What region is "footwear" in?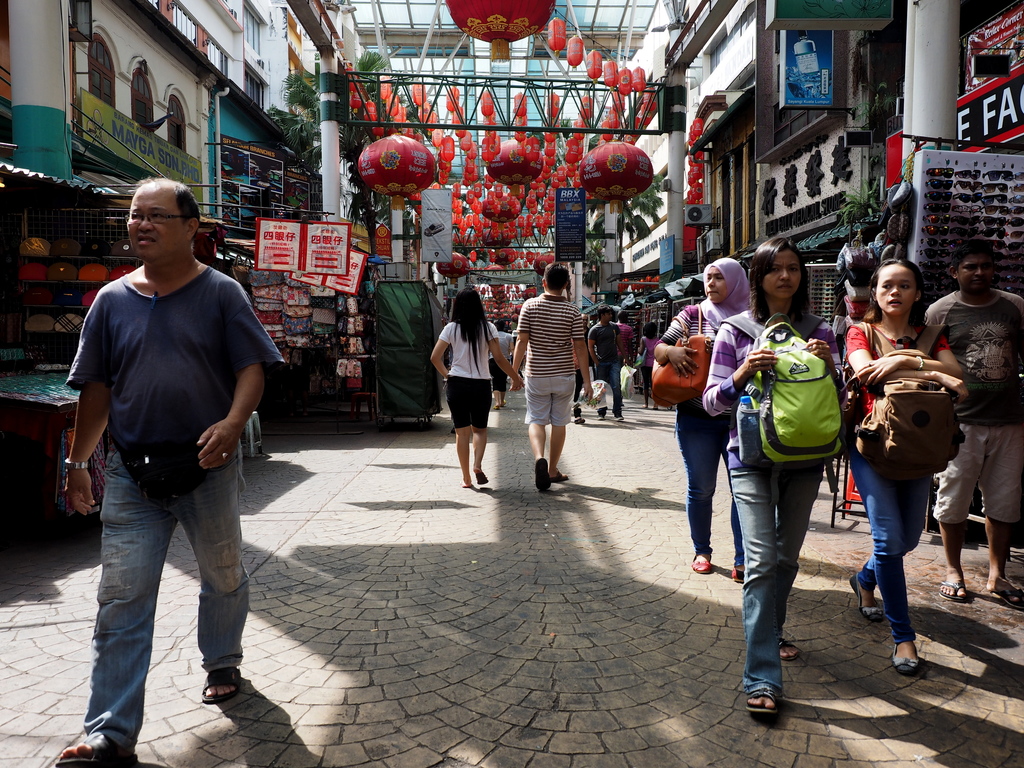
pyautogui.locateOnScreen(778, 636, 804, 665).
